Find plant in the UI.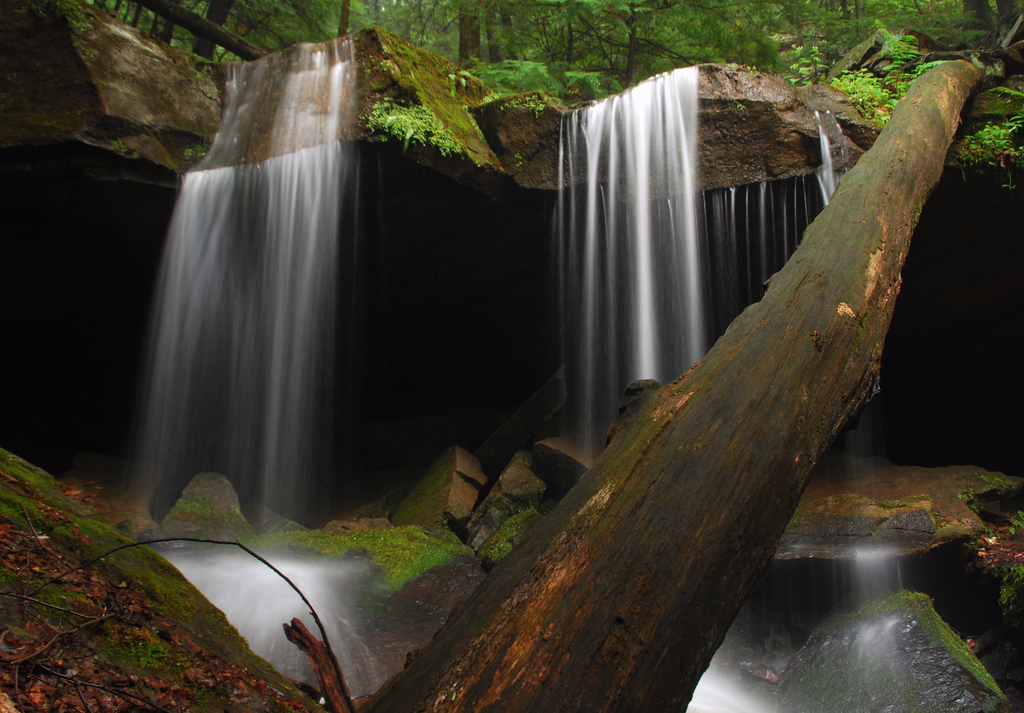
UI element at 106,138,141,159.
